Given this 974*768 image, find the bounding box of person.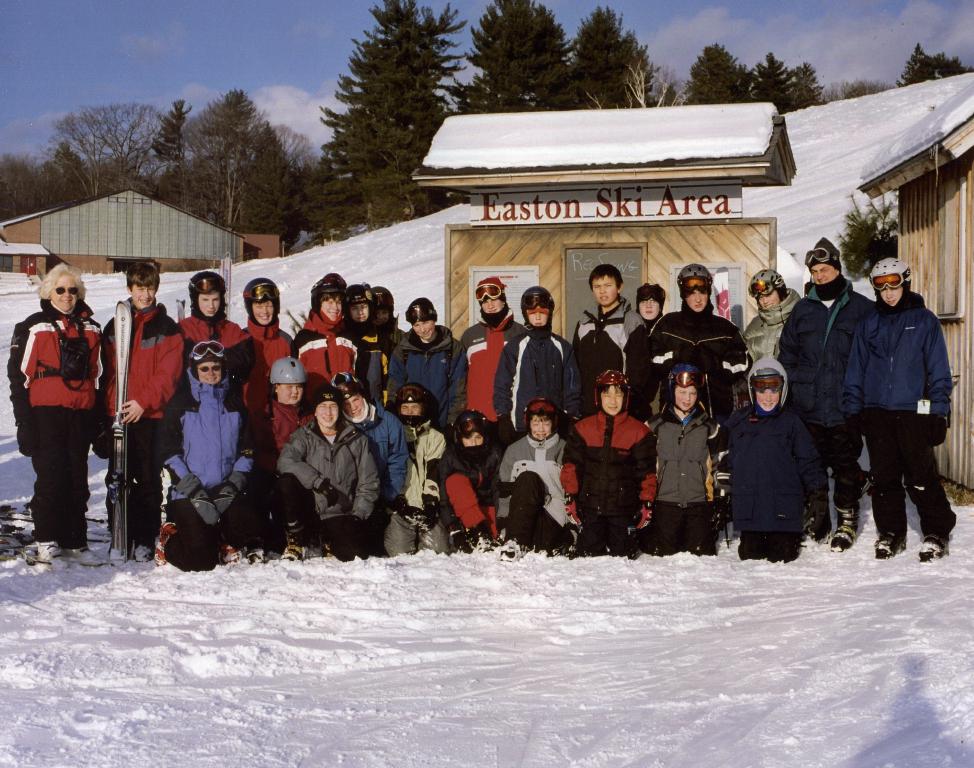
[331, 370, 410, 552].
